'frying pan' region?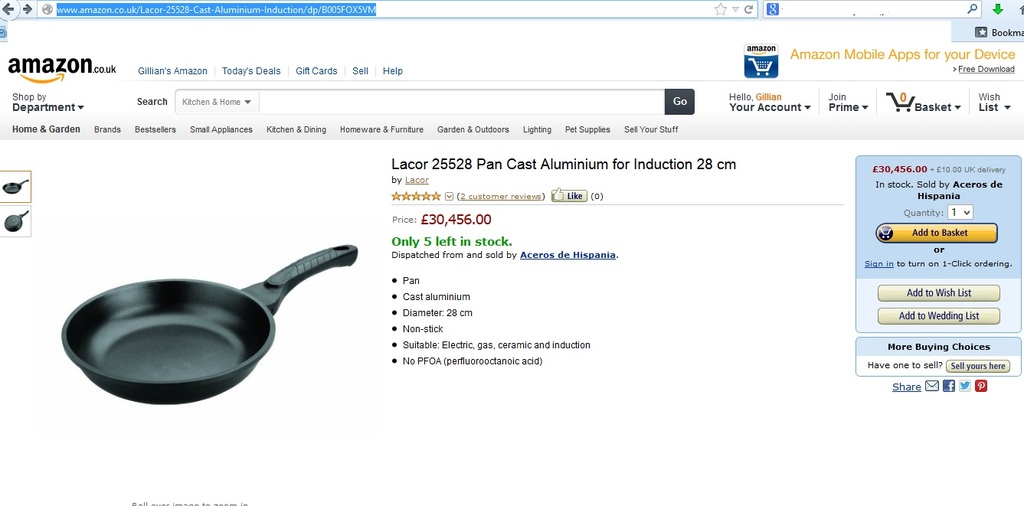
(x1=54, y1=247, x2=355, y2=411)
